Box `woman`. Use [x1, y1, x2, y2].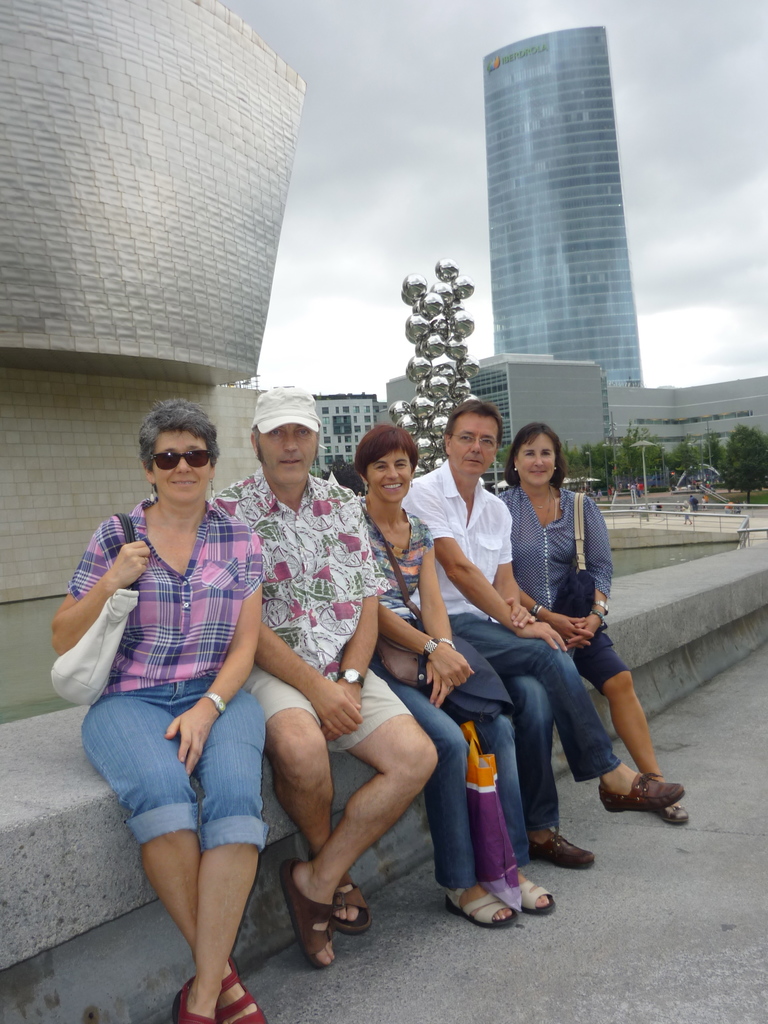
[351, 424, 557, 930].
